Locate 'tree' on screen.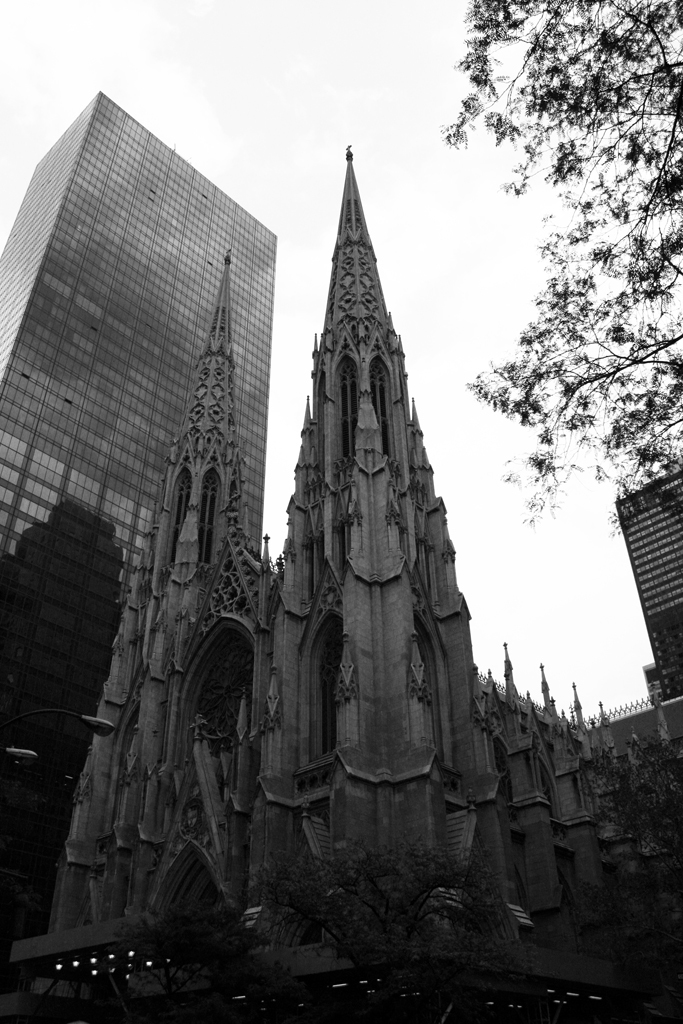
On screen at detection(463, 0, 682, 529).
